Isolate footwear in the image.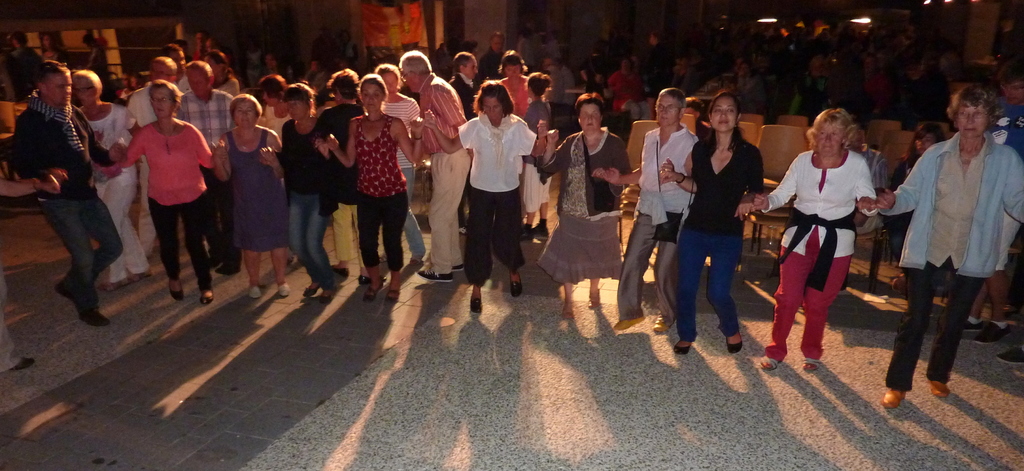
Isolated region: (726, 335, 742, 355).
